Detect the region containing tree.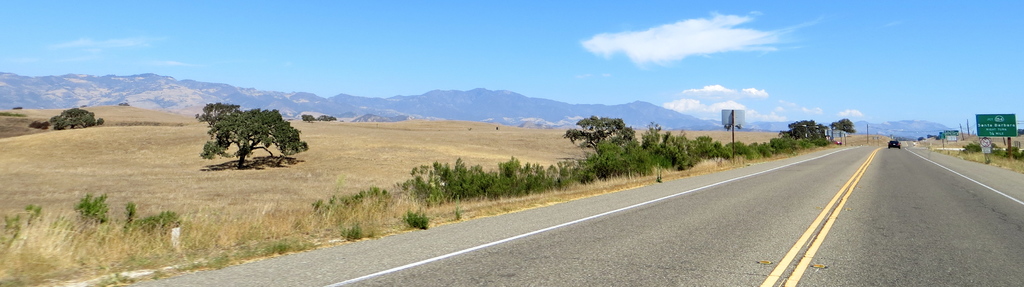
[x1=942, y1=136, x2=1023, y2=174].
